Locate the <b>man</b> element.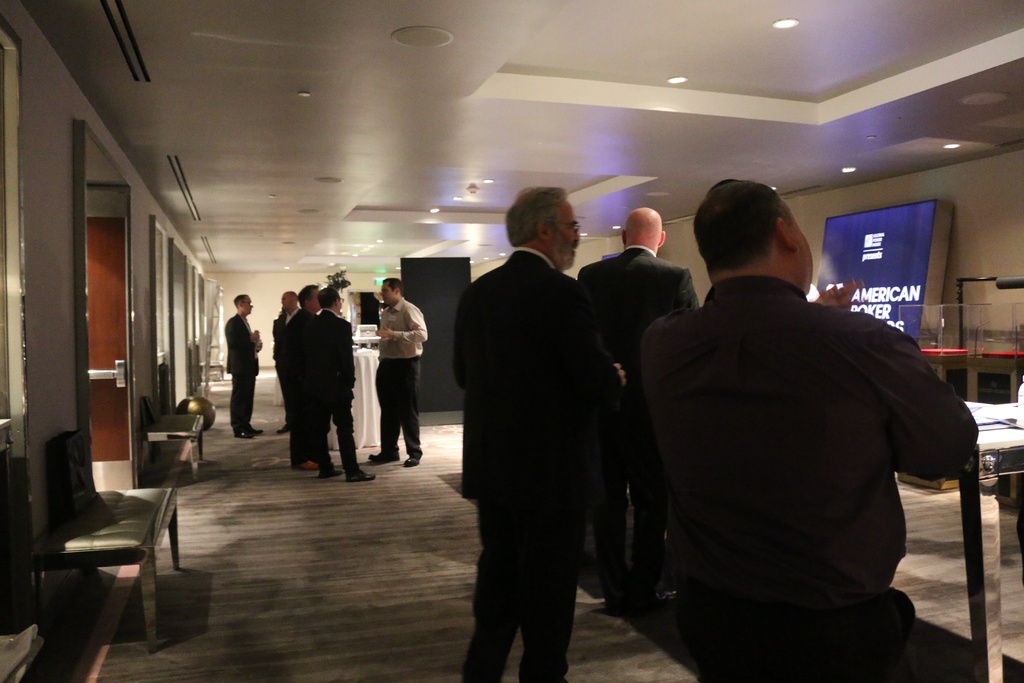
Element bbox: (307, 283, 374, 482).
